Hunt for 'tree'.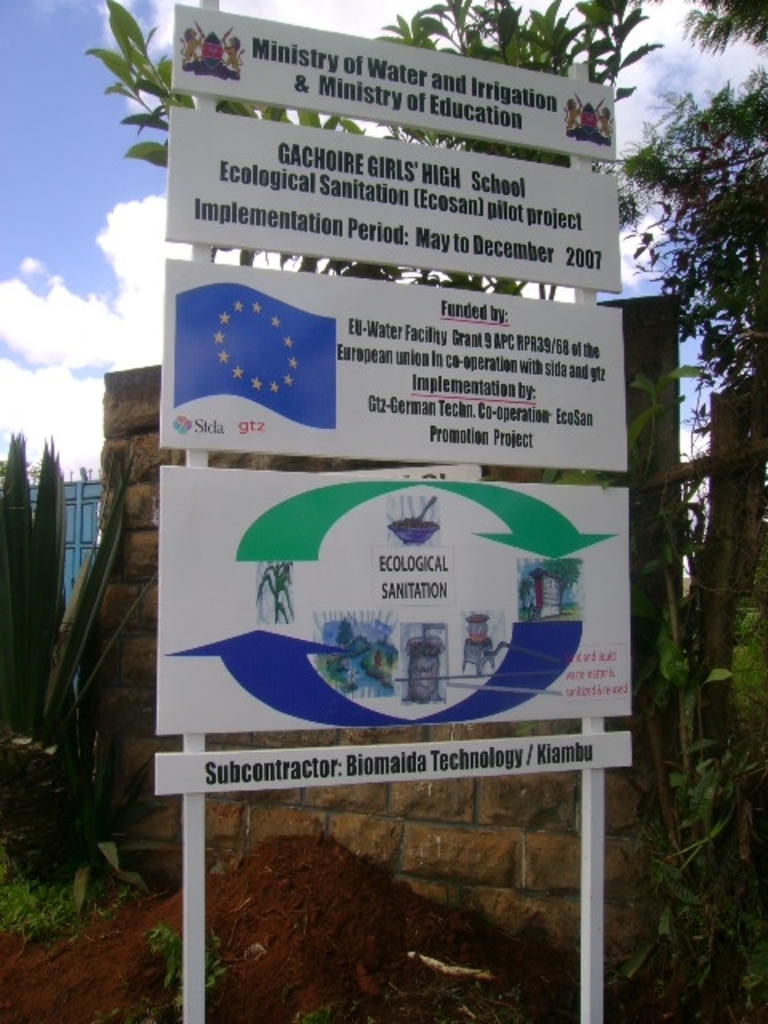
Hunted down at bbox(30, 435, 75, 694).
